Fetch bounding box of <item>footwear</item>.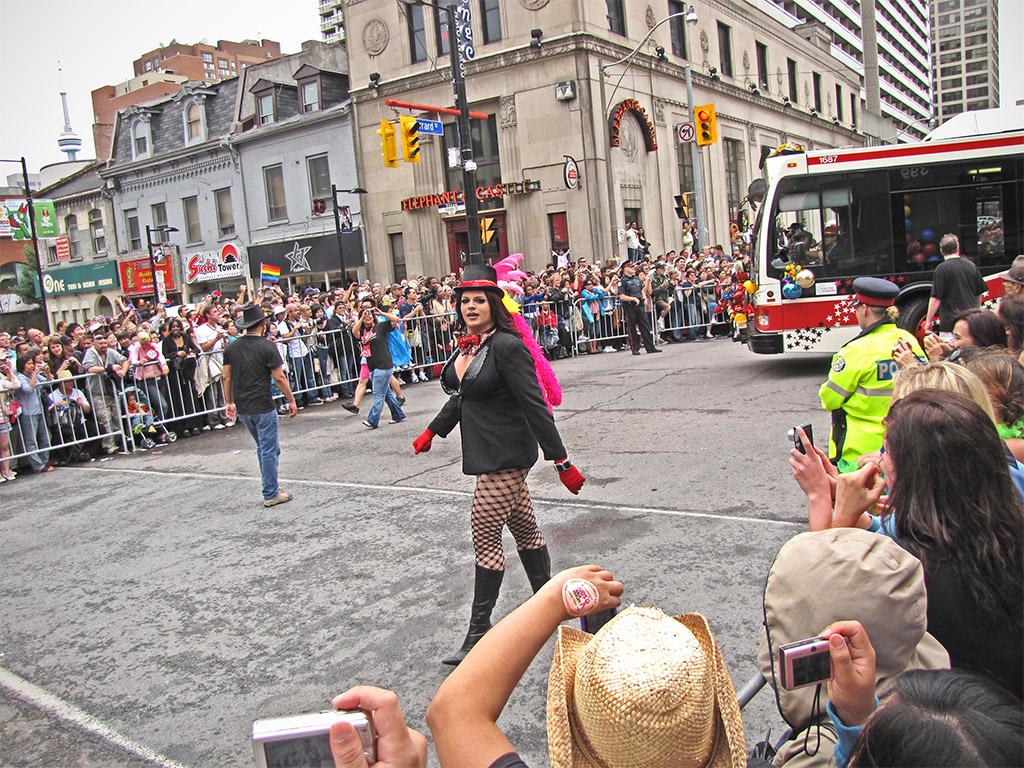
Bbox: (359,418,372,428).
